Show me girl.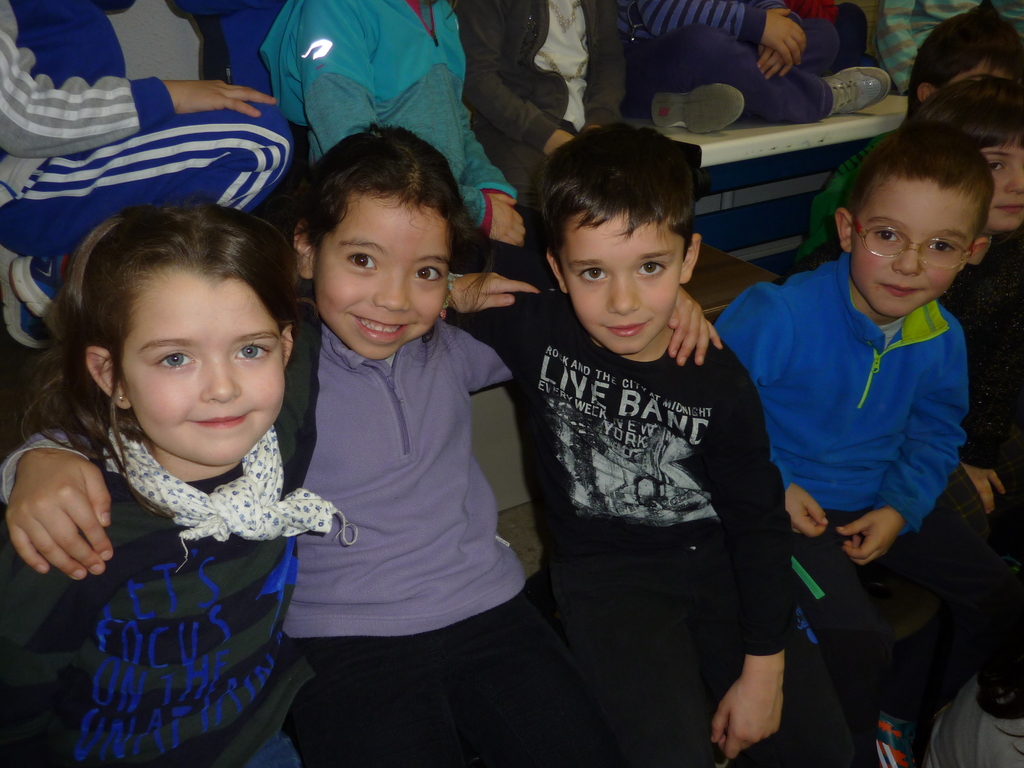
girl is here: region(0, 205, 321, 764).
